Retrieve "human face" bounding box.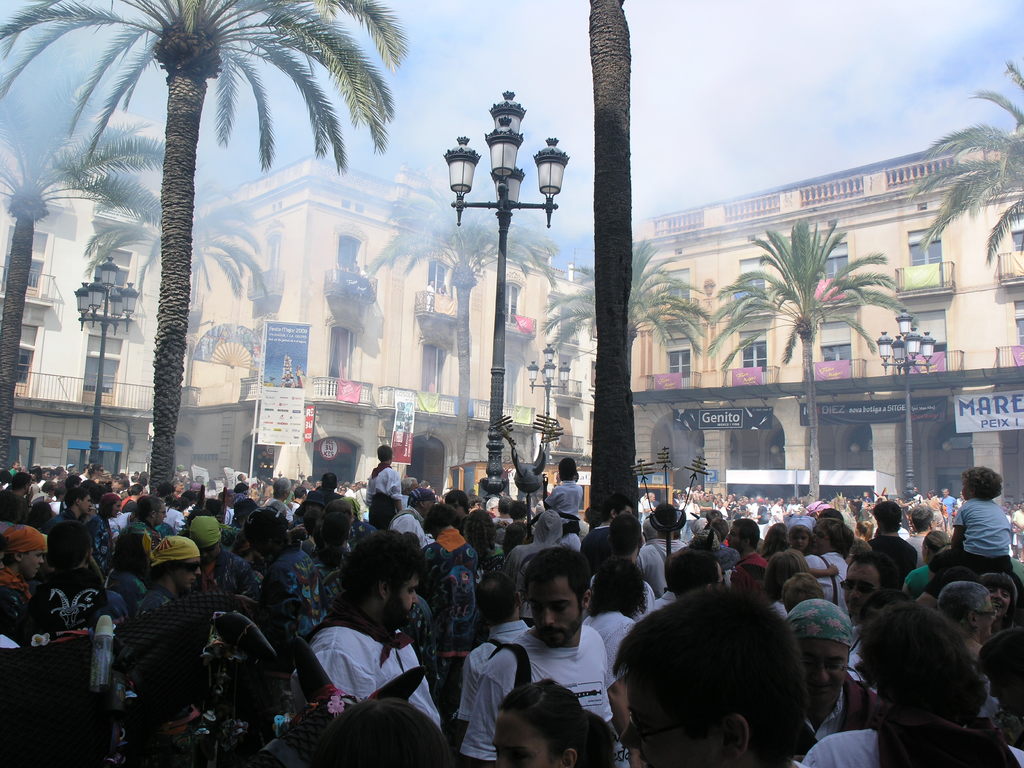
Bounding box: <box>841,564,879,616</box>.
